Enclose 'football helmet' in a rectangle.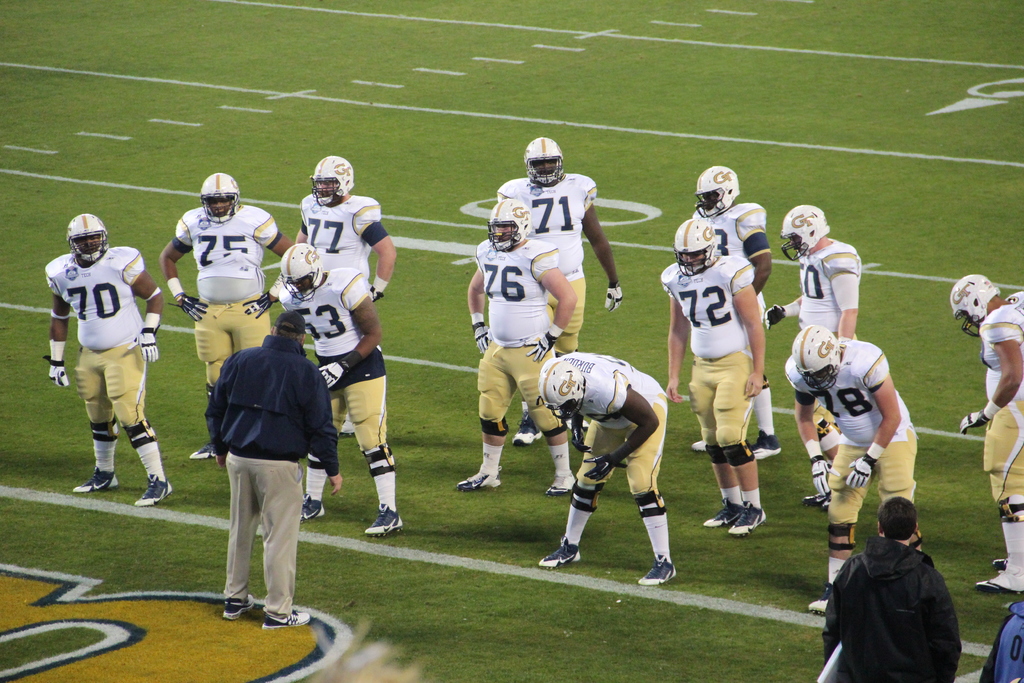
Rect(486, 197, 530, 254).
